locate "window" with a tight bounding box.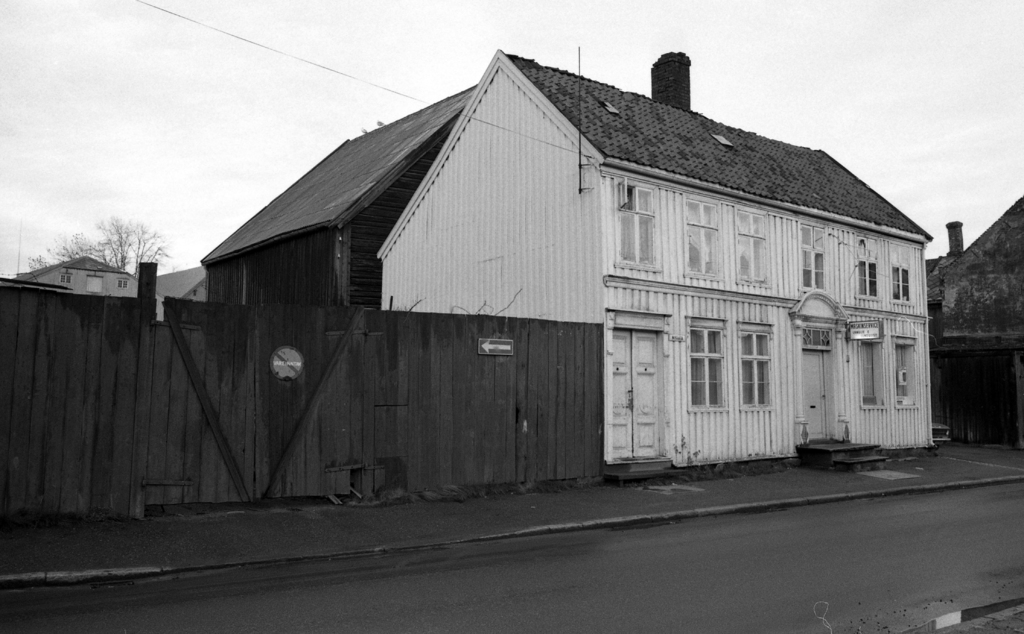
<bbox>684, 193, 724, 276</bbox>.
